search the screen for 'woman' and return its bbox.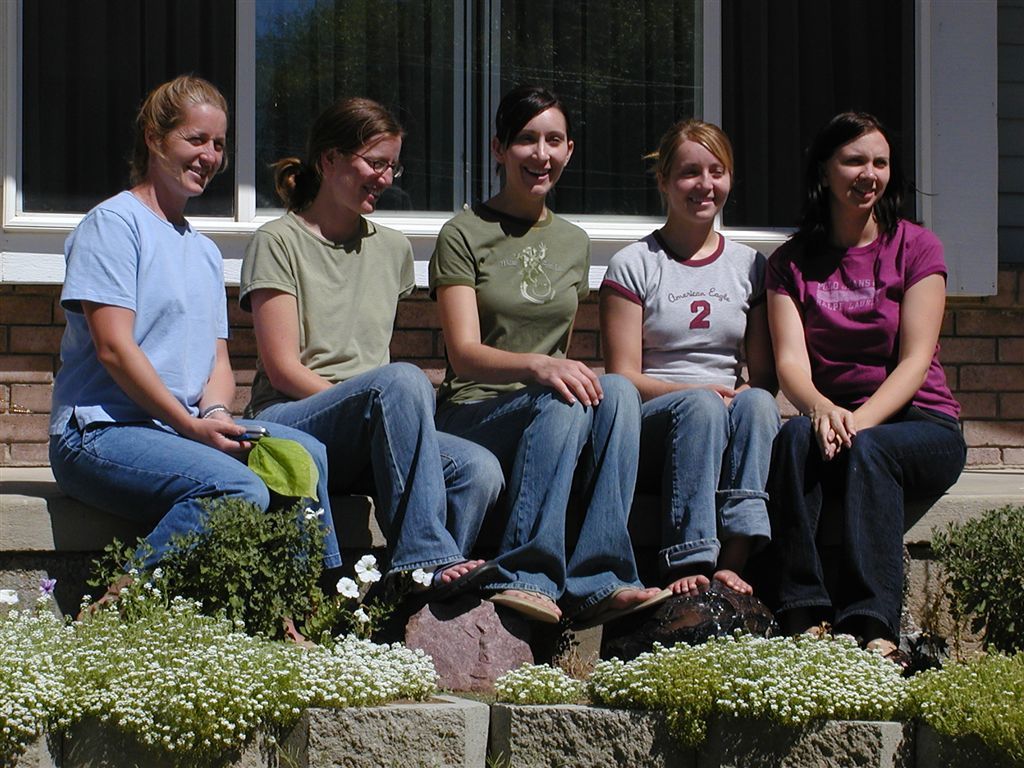
Found: pyautogui.locateOnScreen(739, 95, 955, 661).
